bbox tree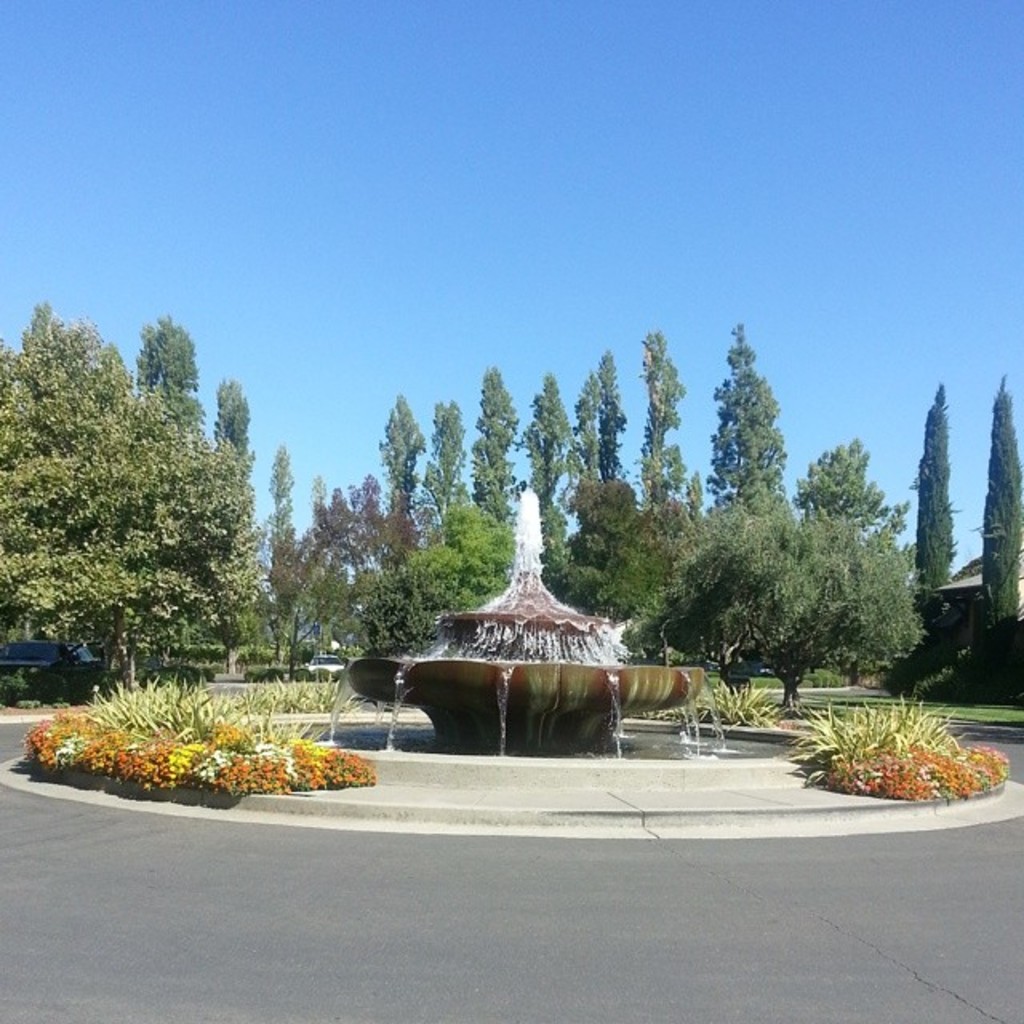
256/467/427/693
